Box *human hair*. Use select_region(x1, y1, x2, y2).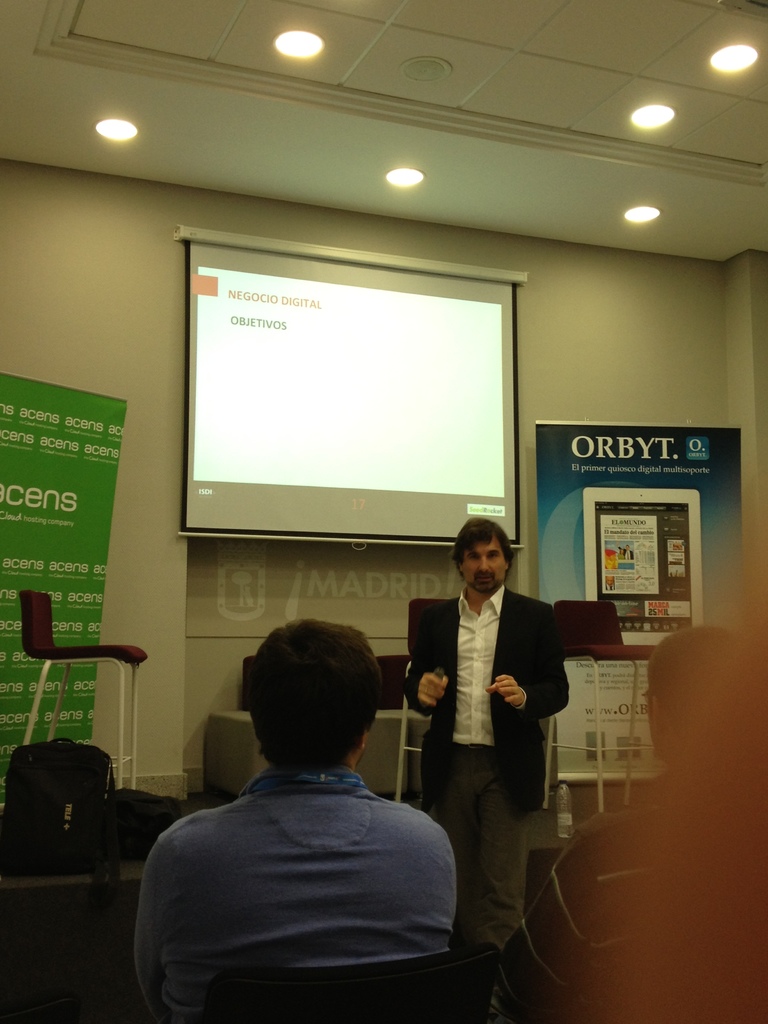
select_region(448, 518, 515, 583).
